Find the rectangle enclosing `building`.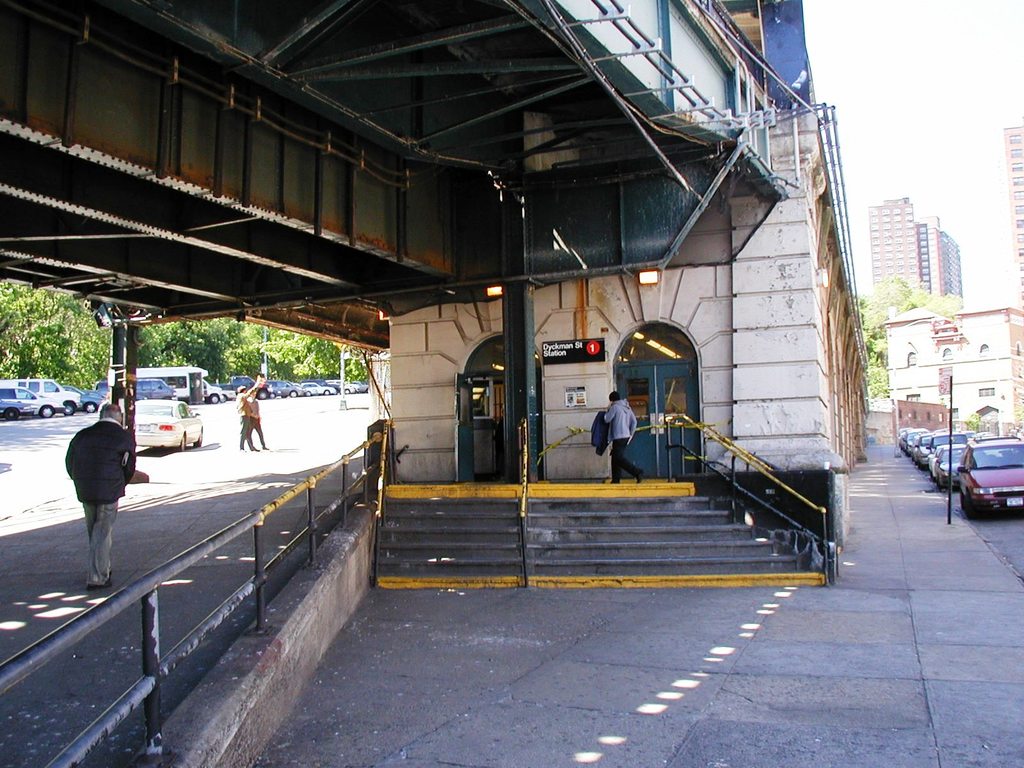
Rect(864, 198, 924, 291).
